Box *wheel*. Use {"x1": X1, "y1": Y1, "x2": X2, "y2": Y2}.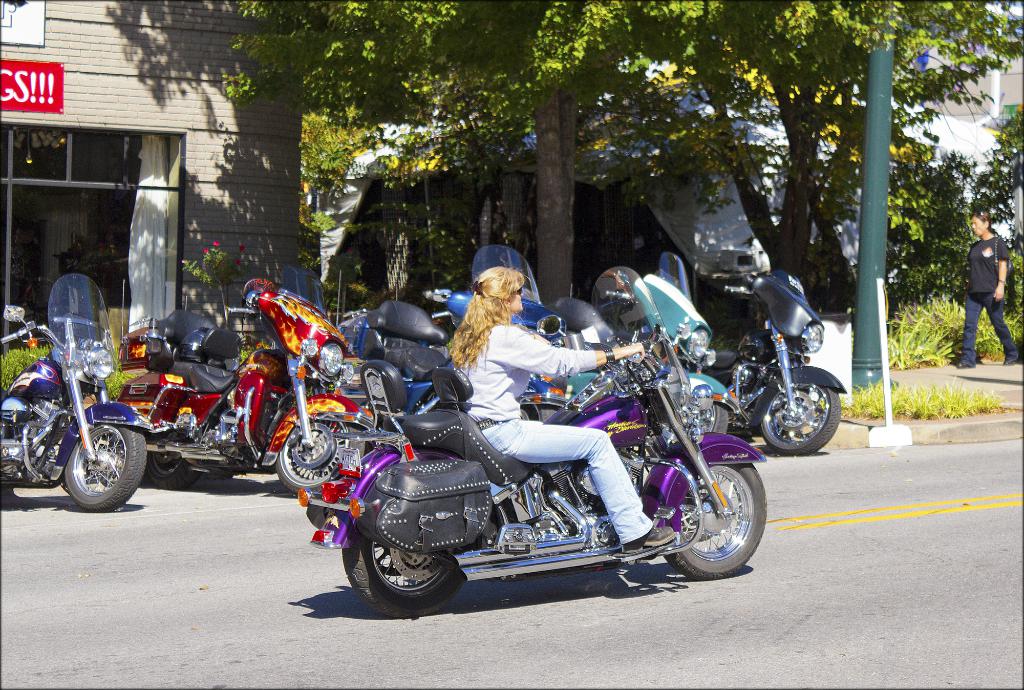
{"x1": 665, "y1": 464, "x2": 765, "y2": 579}.
